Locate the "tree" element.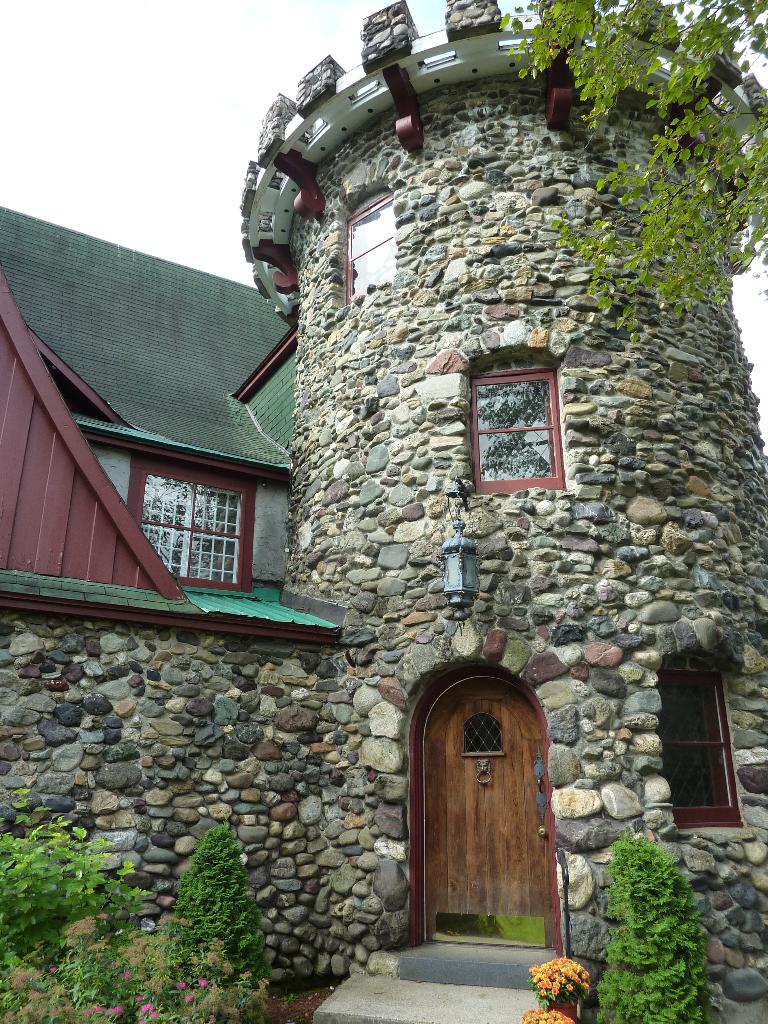
Element bbox: bbox(601, 830, 708, 1023).
